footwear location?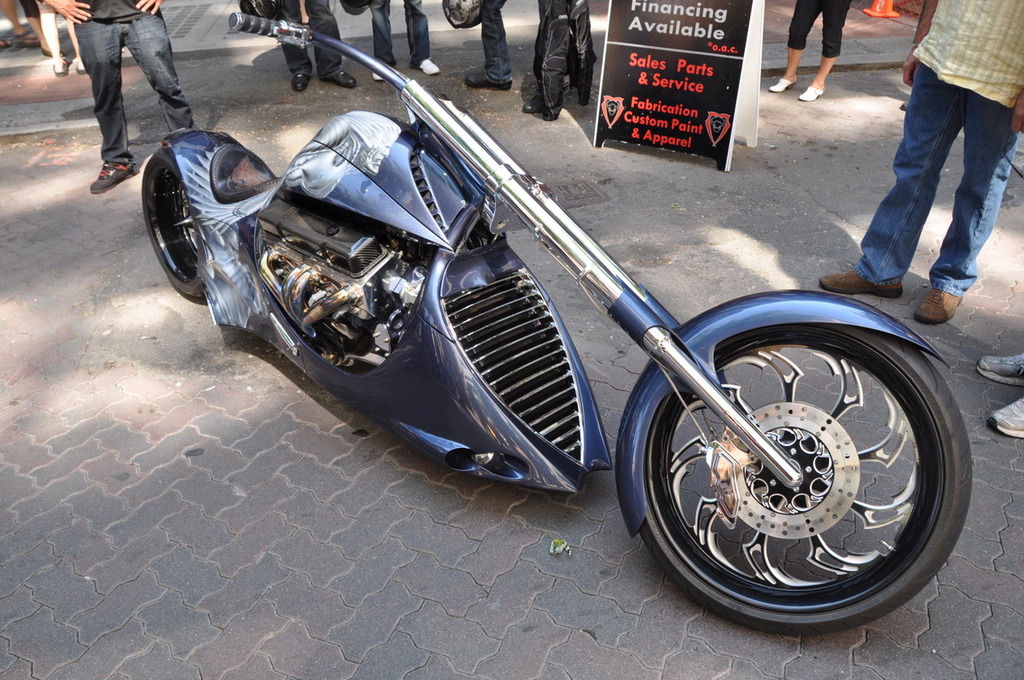
pyautogui.locateOnScreen(915, 289, 963, 327)
